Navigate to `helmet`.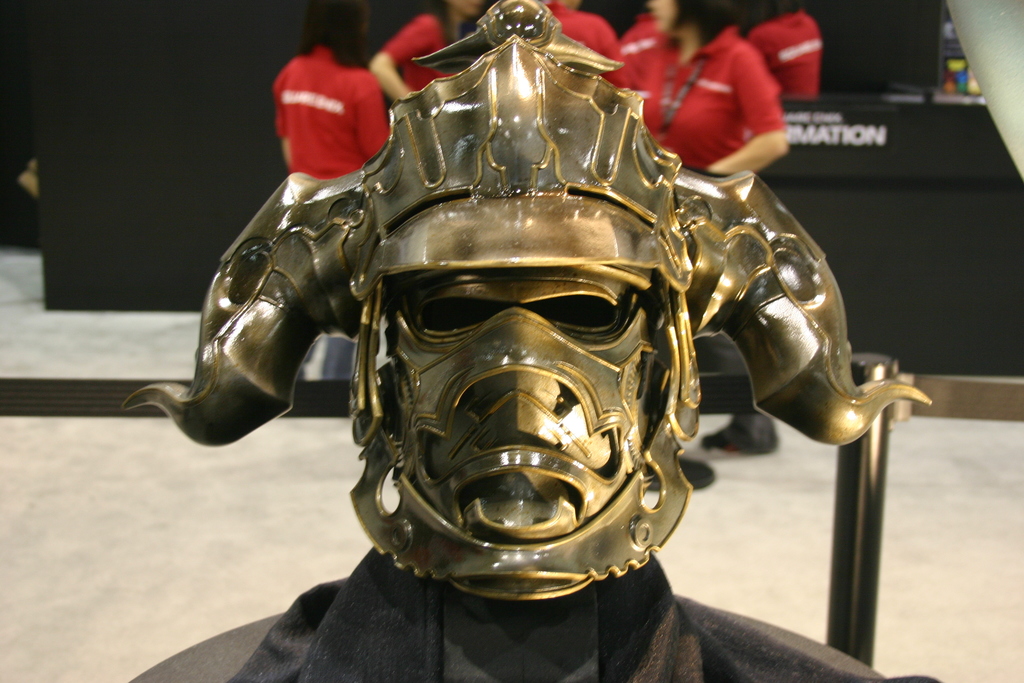
Navigation target: crop(122, 0, 930, 598).
